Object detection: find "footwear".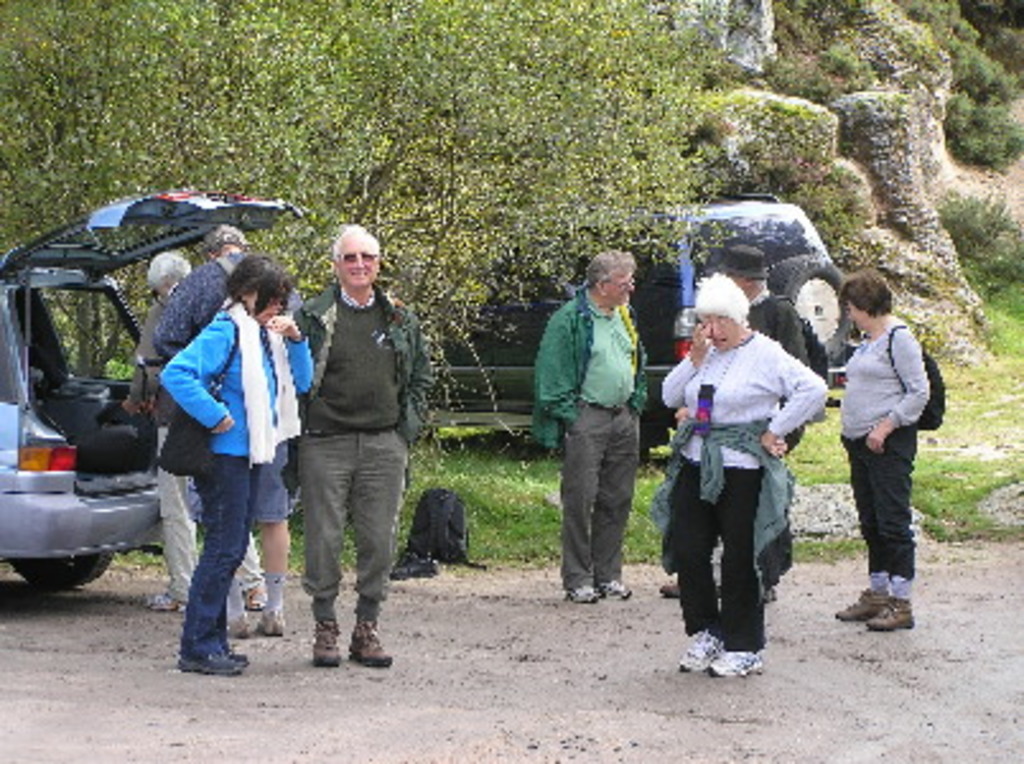
select_region(140, 586, 191, 611).
